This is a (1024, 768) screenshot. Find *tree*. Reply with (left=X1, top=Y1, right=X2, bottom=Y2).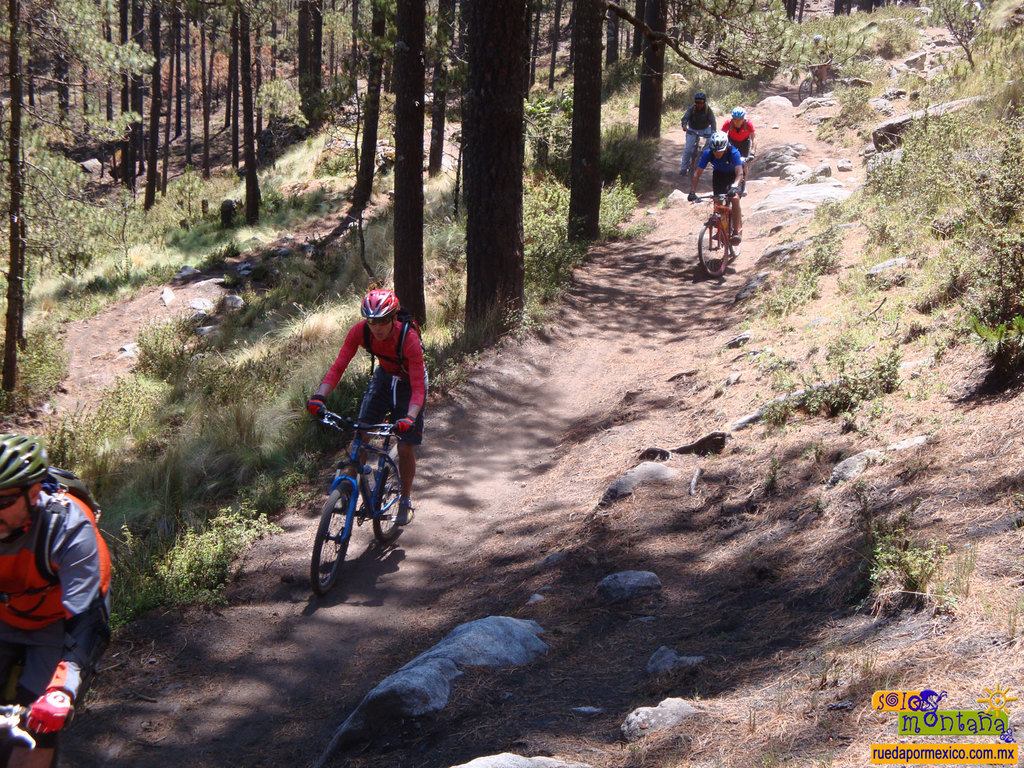
(left=239, top=0, right=255, bottom=226).
